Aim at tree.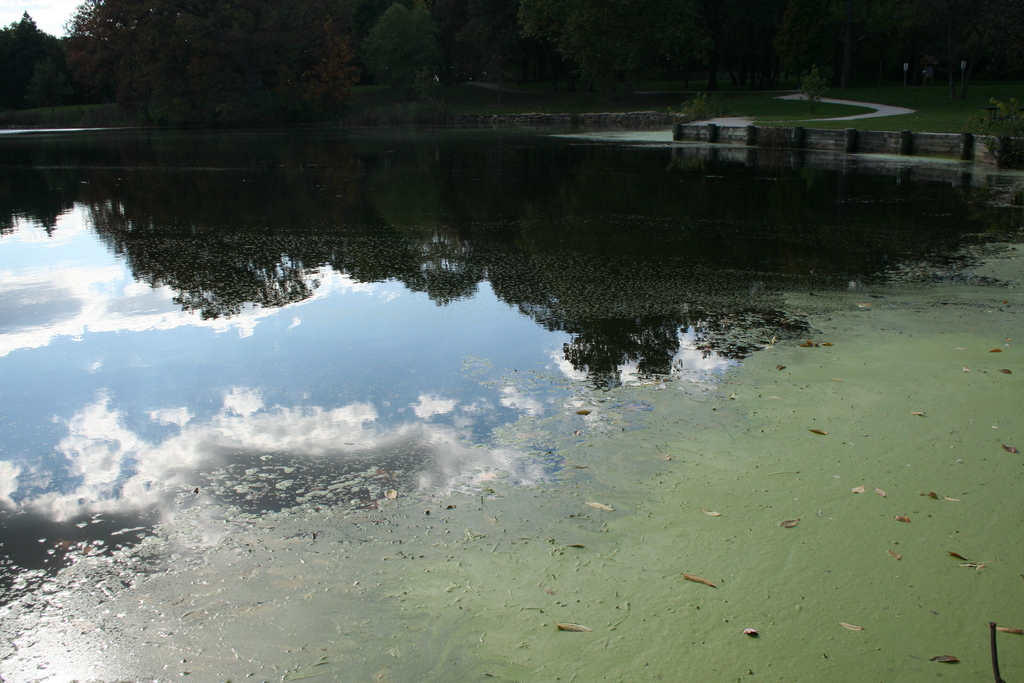
Aimed at detection(286, 14, 375, 122).
